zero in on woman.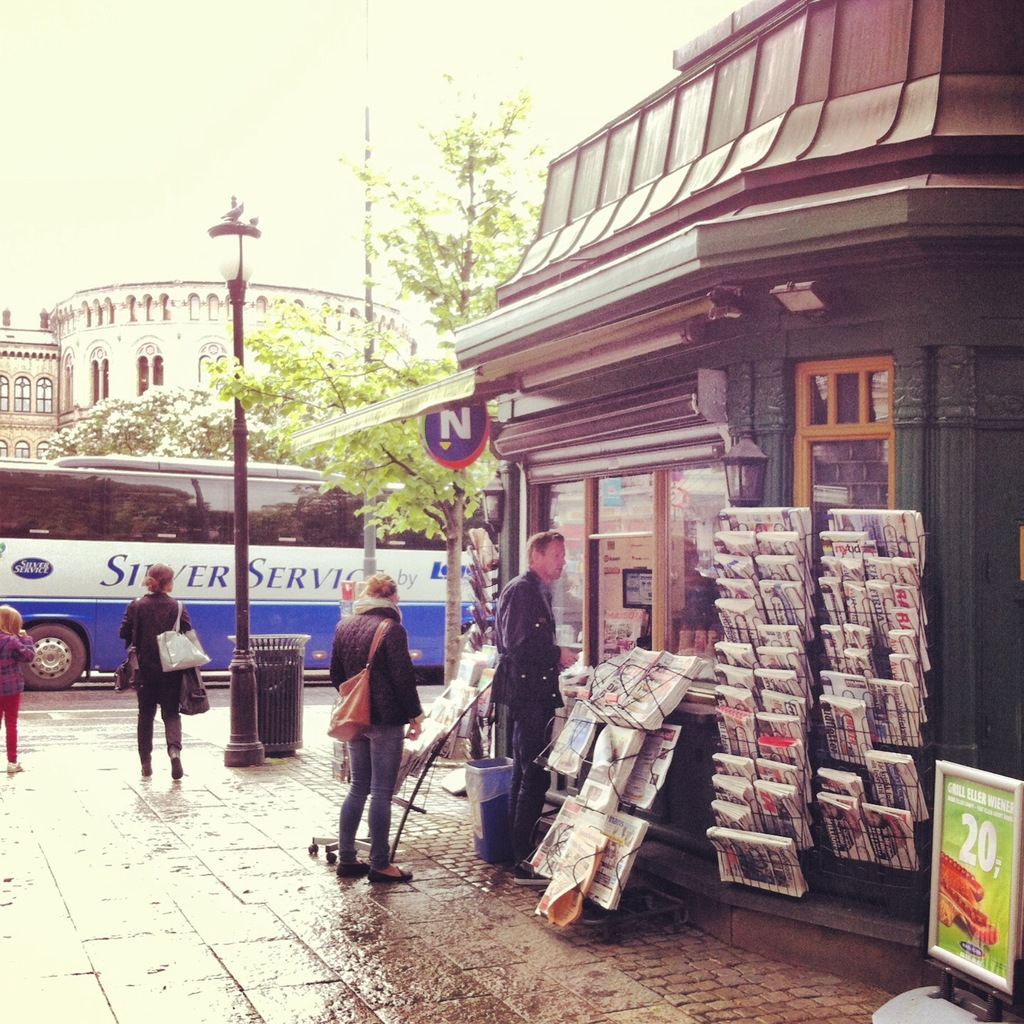
Zeroed in: bbox=[324, 580, 425, 887].
